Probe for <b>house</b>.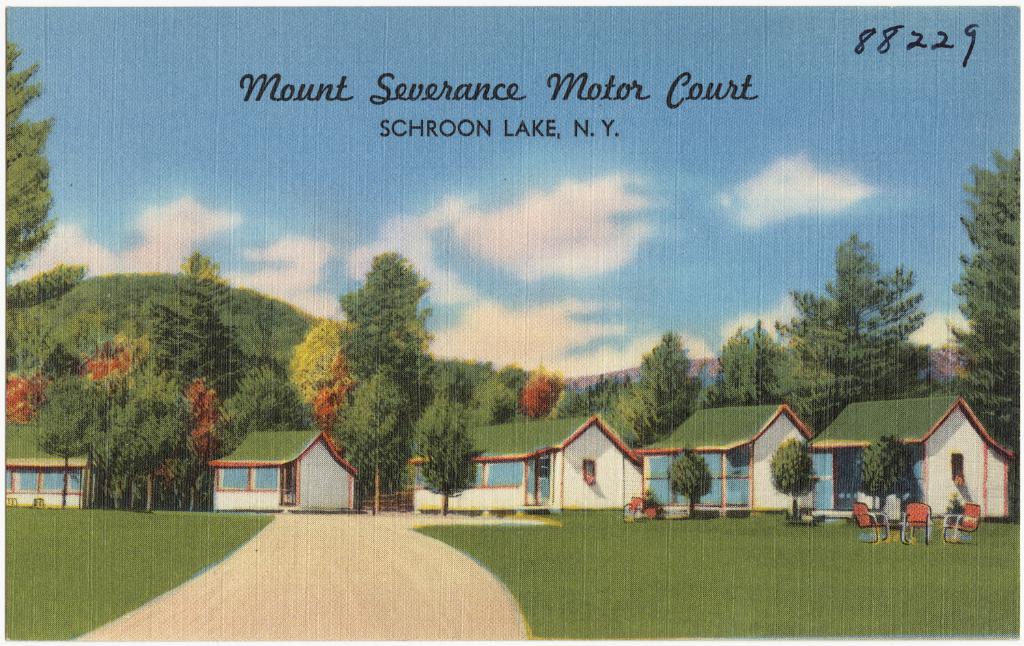
Probe result: BBox(0, 415, 104, 514).
